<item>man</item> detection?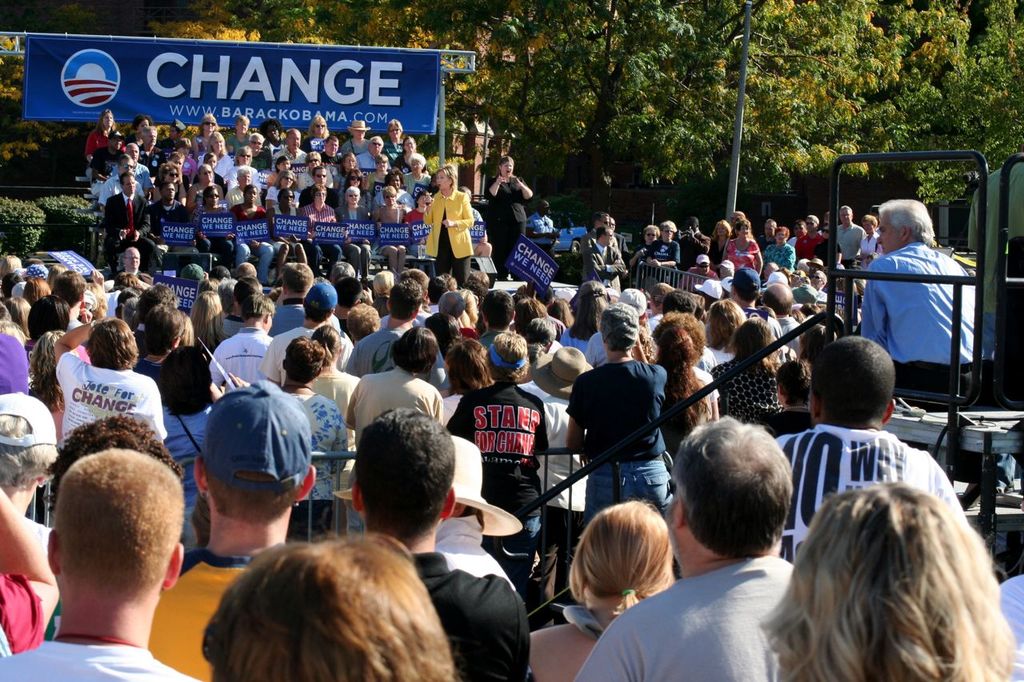
box(160, 118, 184, 154)
